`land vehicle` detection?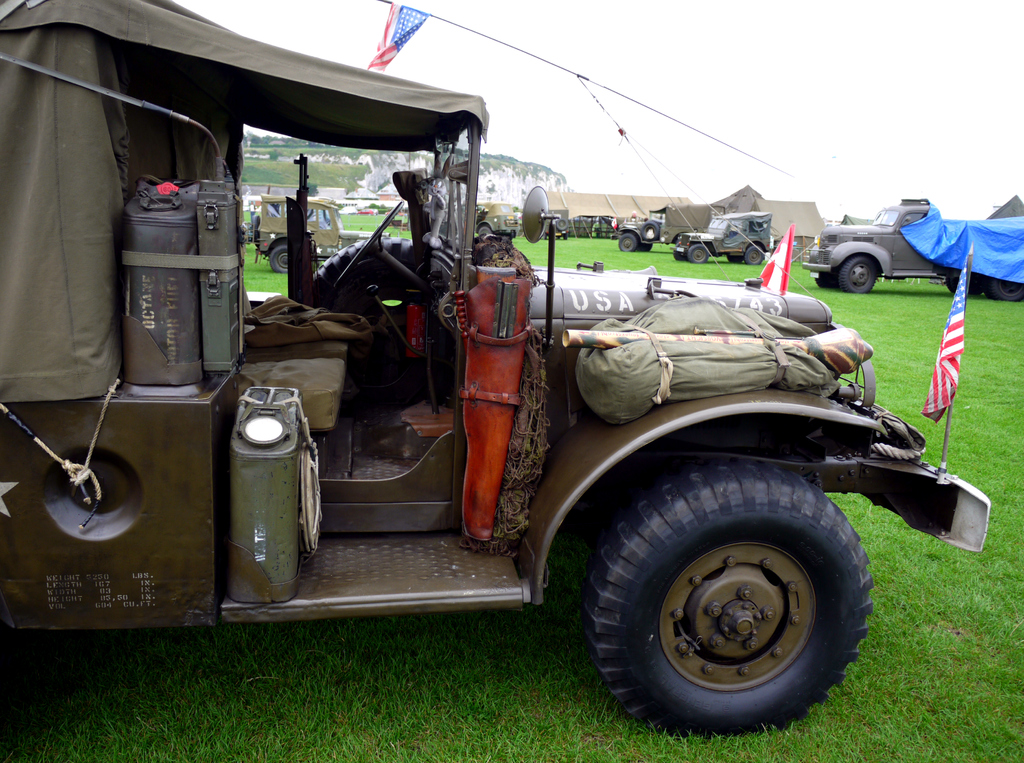
(left=15, top=94, right=988, bottom=721)
